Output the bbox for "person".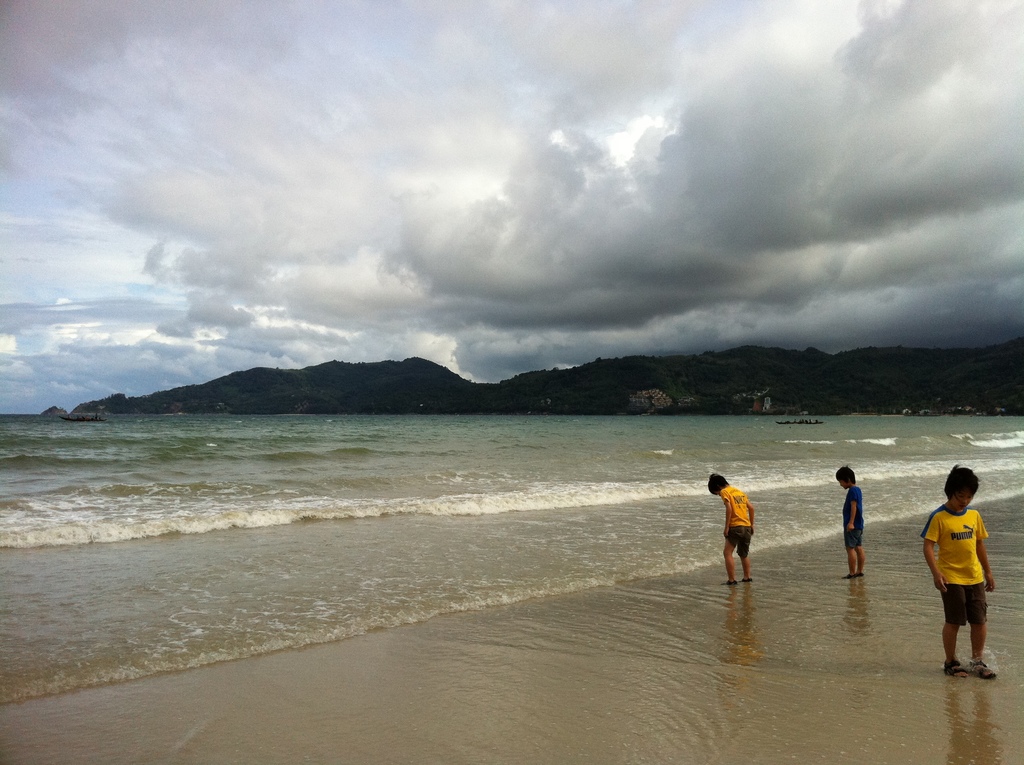
710 475 755 581.
